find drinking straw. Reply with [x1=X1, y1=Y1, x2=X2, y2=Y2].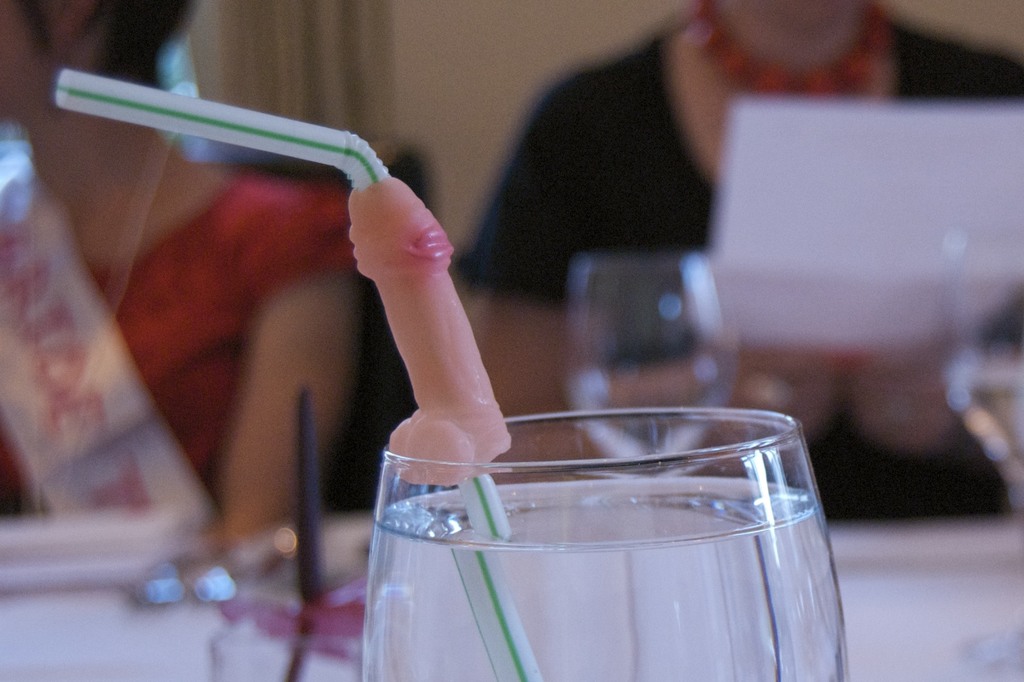
[x1=49, y1=67, x2=541, y2=681].
